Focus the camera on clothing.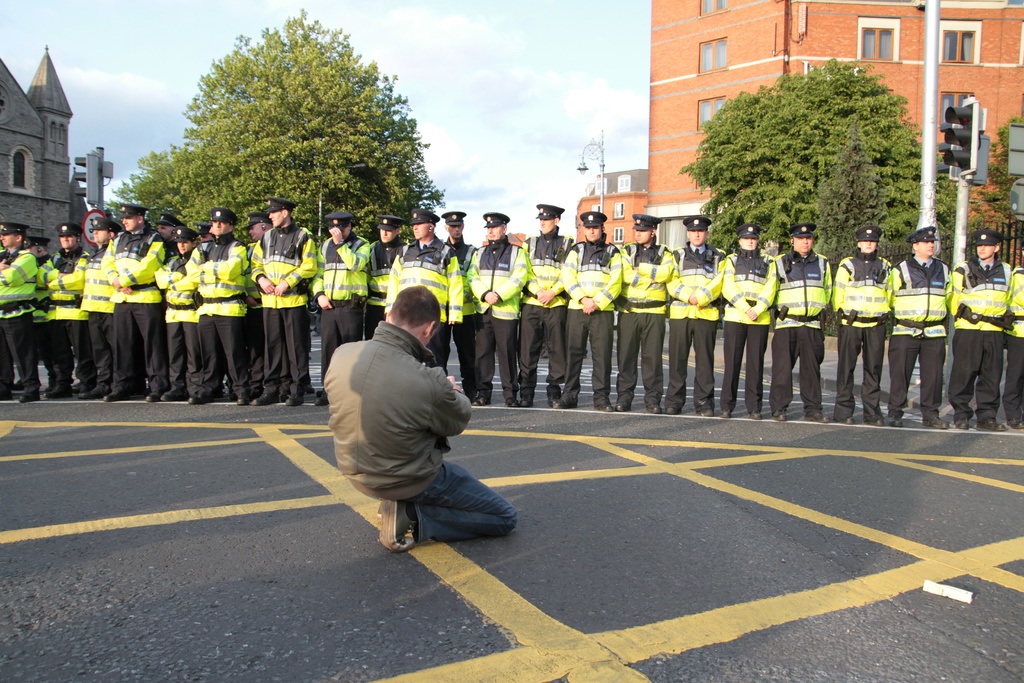
Focus region: (left=43, top=251, right=93, bottom=382).
